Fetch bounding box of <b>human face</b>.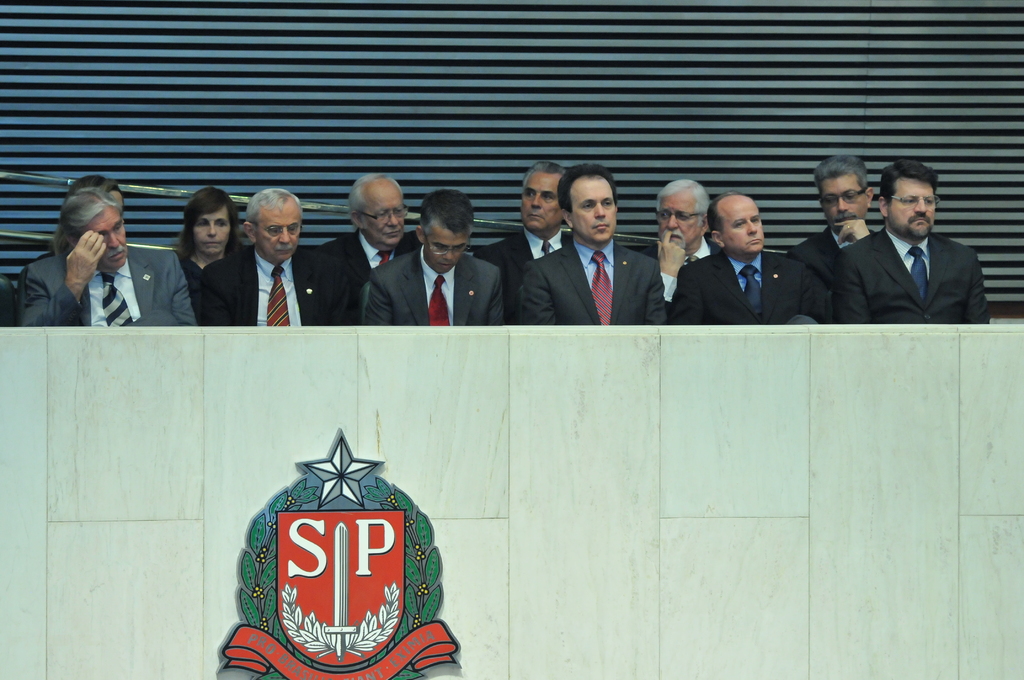
Bbox: Rect(193, 204, 230, 254).
